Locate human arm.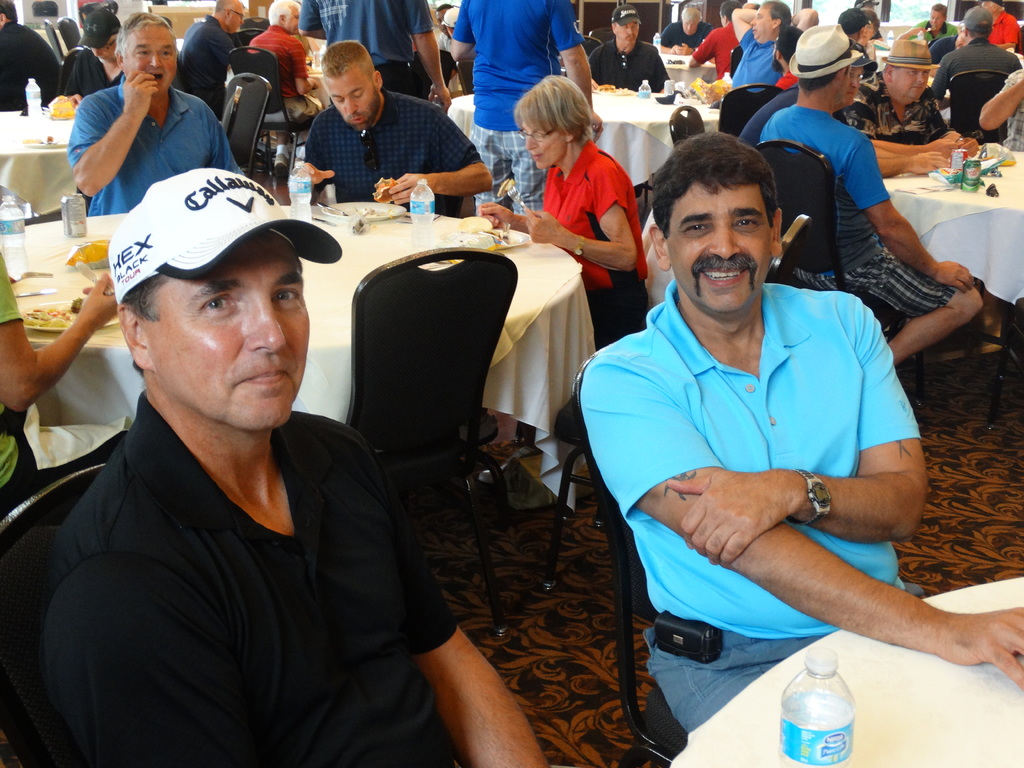
Bounding box: pyautogui.locateOnScreen(982, 74, 1023, 132).
